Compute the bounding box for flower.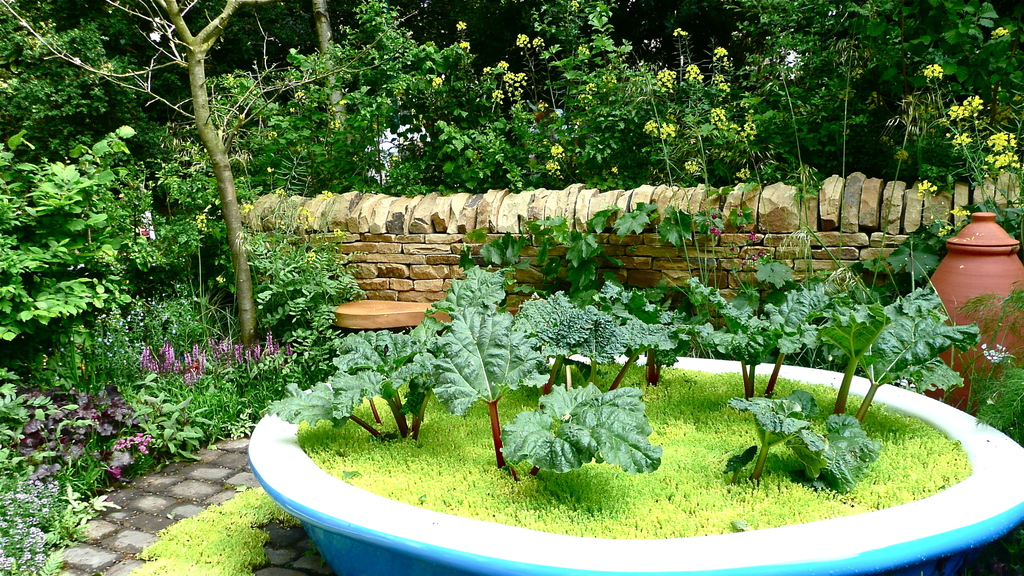
crop(947, 101, 967, 120).
